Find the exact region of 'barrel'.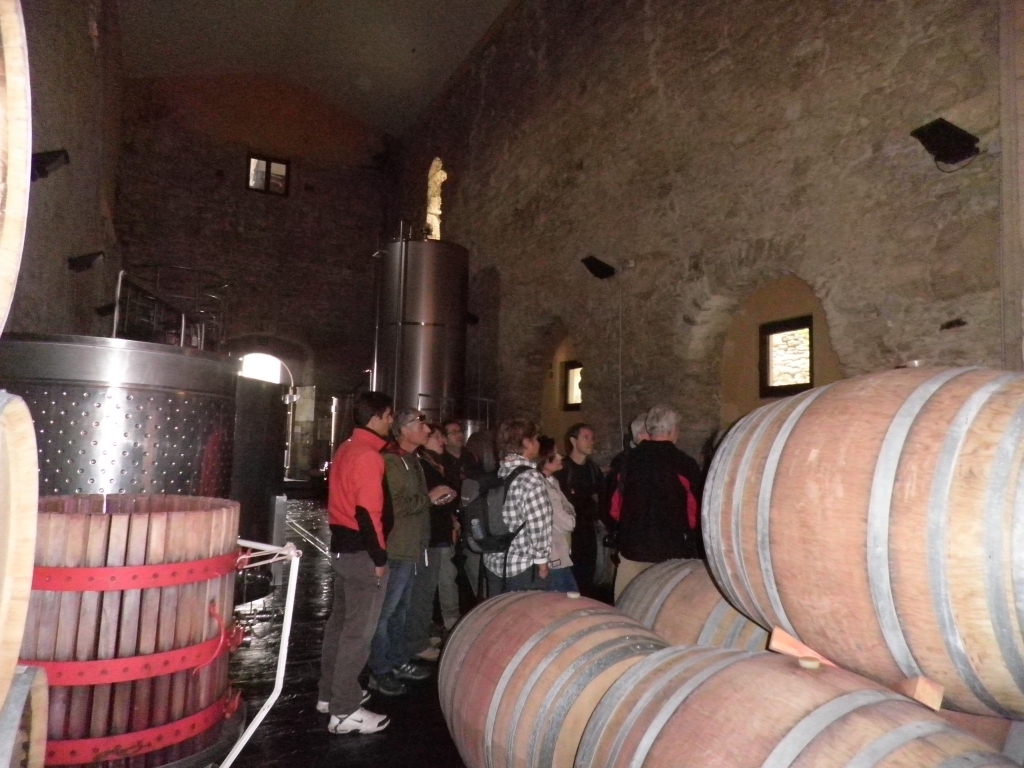
Exact region: bbox=(577, 655, 1020, 767).
